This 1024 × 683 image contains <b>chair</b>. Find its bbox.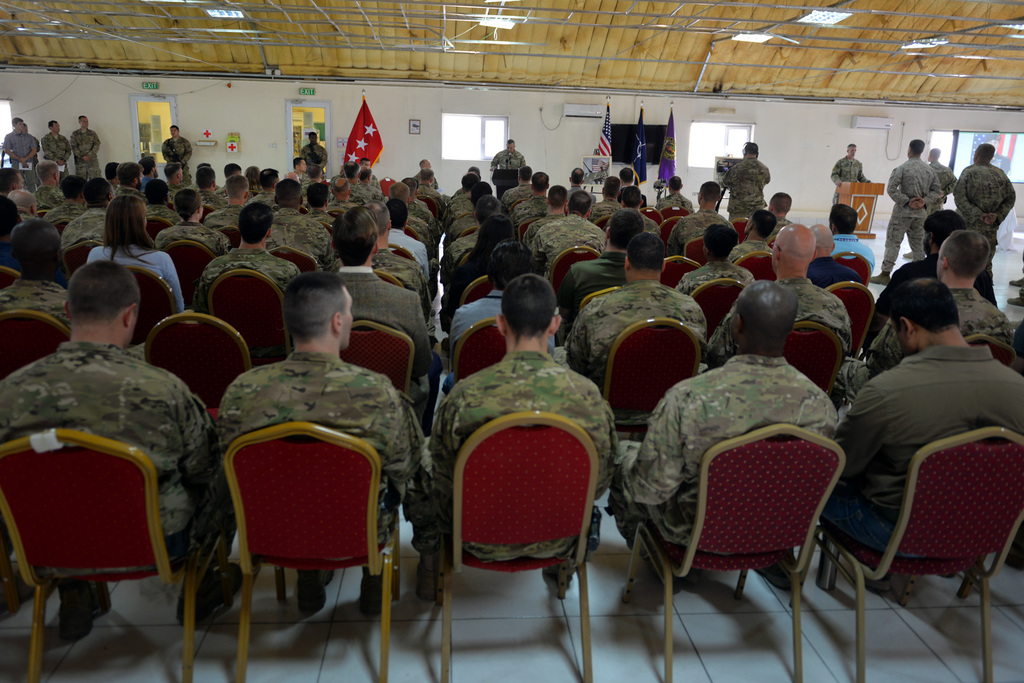
(0, 312, 69, 363).
